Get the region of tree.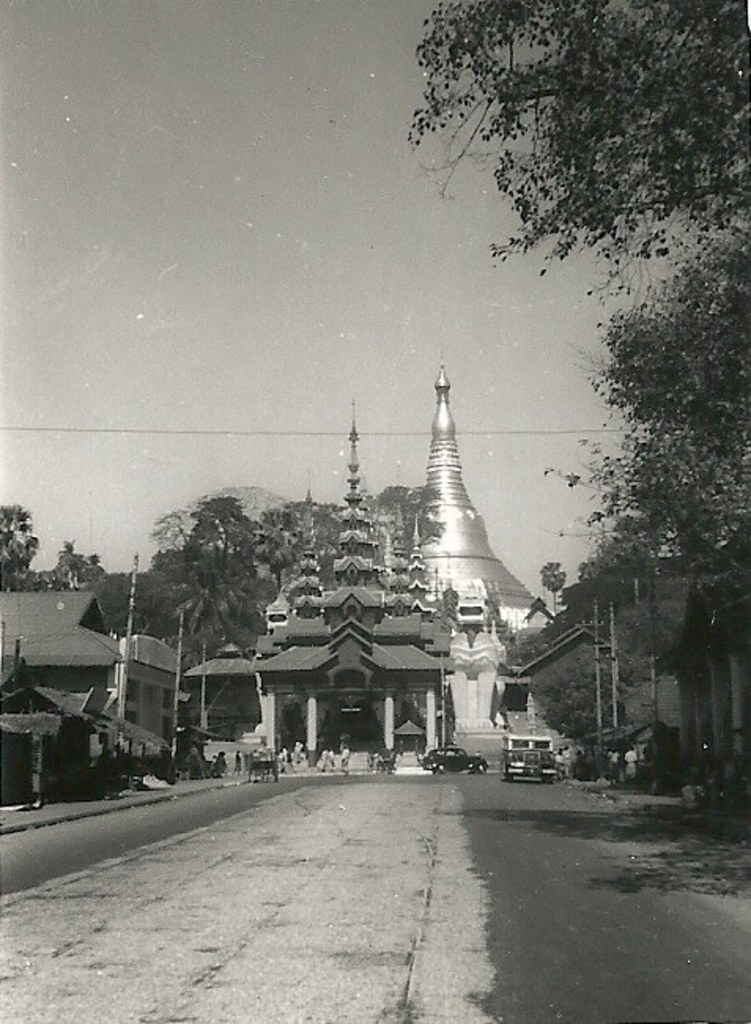
538/561/564/613.
